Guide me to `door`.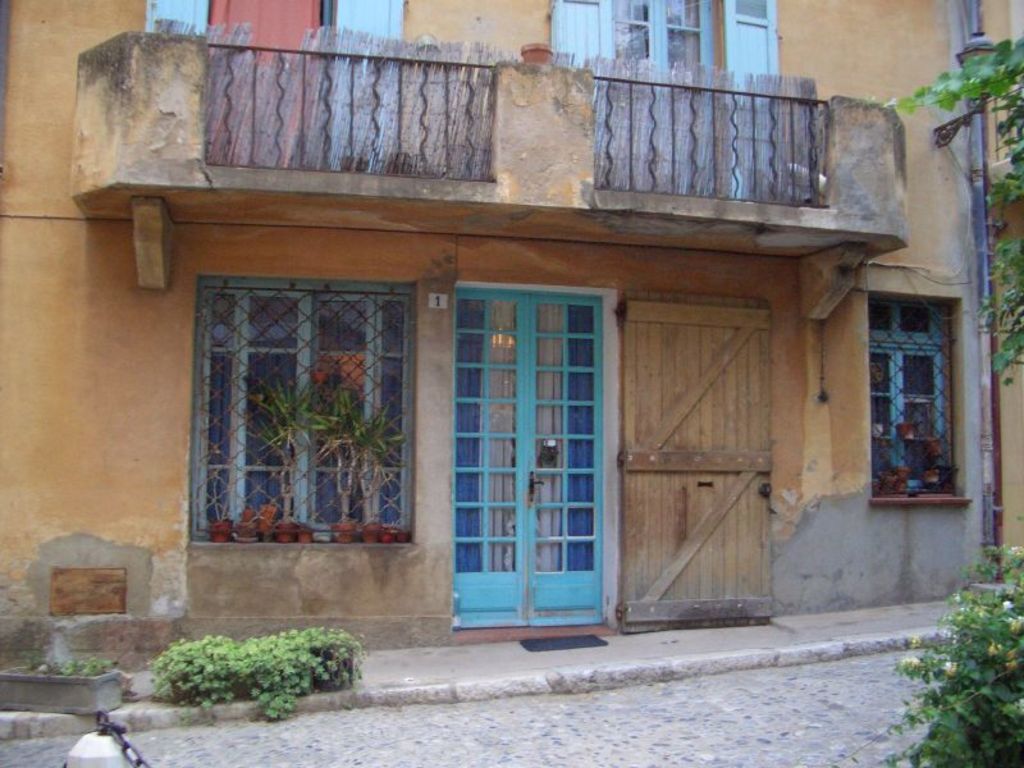
Guidance: l=554, t=0, r=616, b=188.
